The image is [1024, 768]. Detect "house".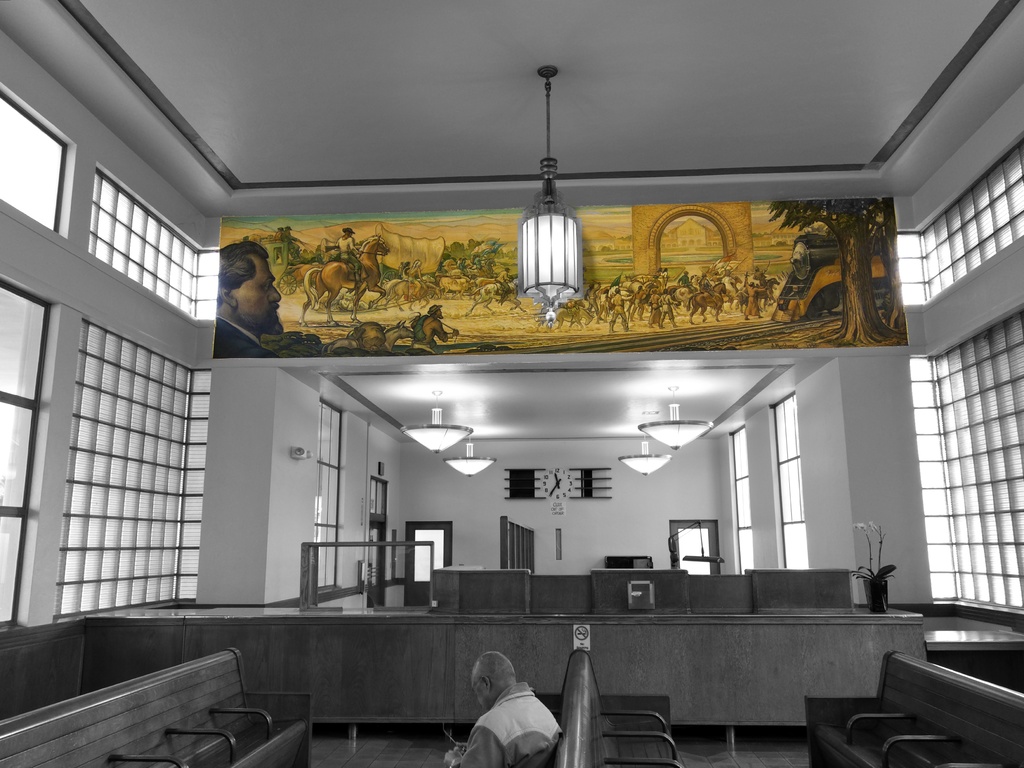
Detection: <box>0,1,1023,761</box>.
